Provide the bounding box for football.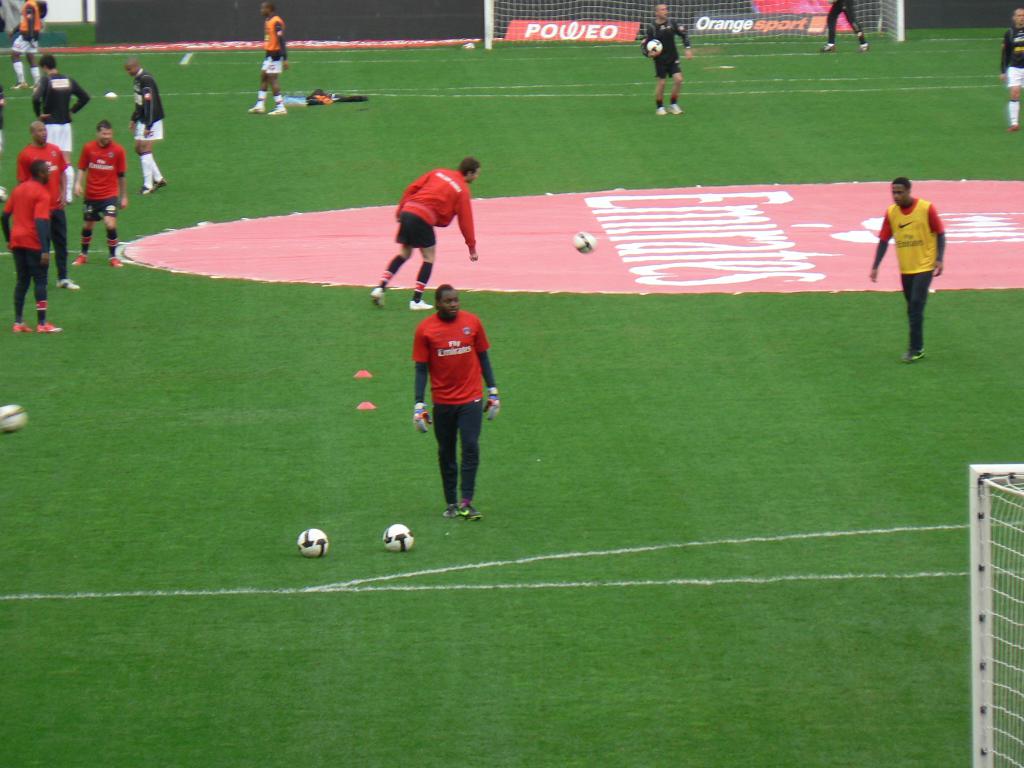
l=1, t=401, r=29, b=431.
